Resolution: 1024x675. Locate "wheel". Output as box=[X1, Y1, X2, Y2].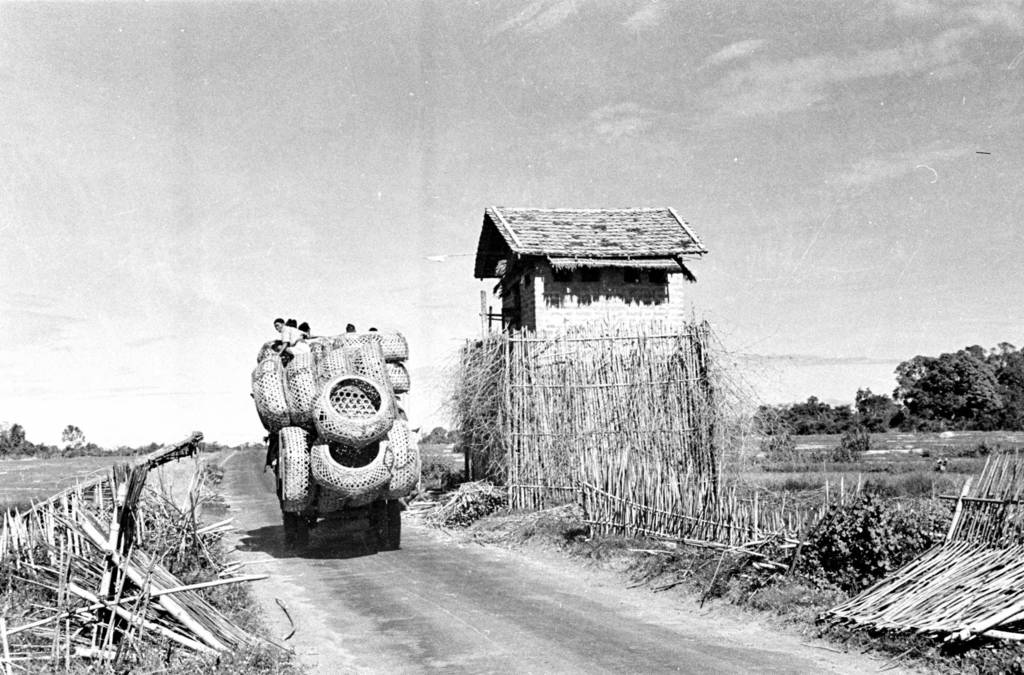
box=[283, 511, 312, 550].
